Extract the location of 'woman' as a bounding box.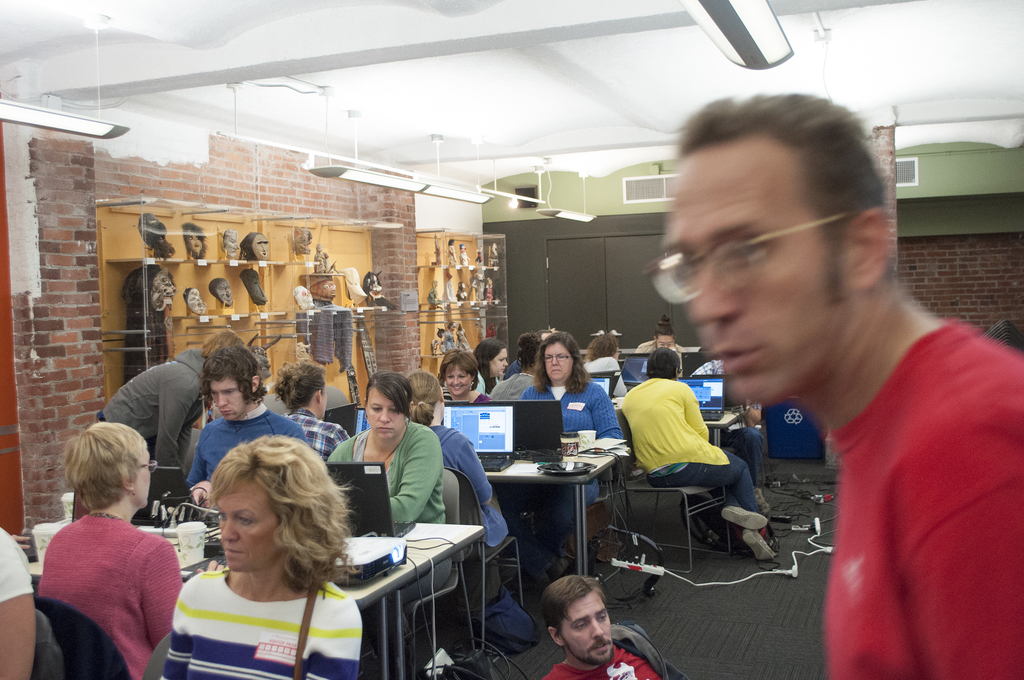
l=518, t=332, r=625, b=583.
